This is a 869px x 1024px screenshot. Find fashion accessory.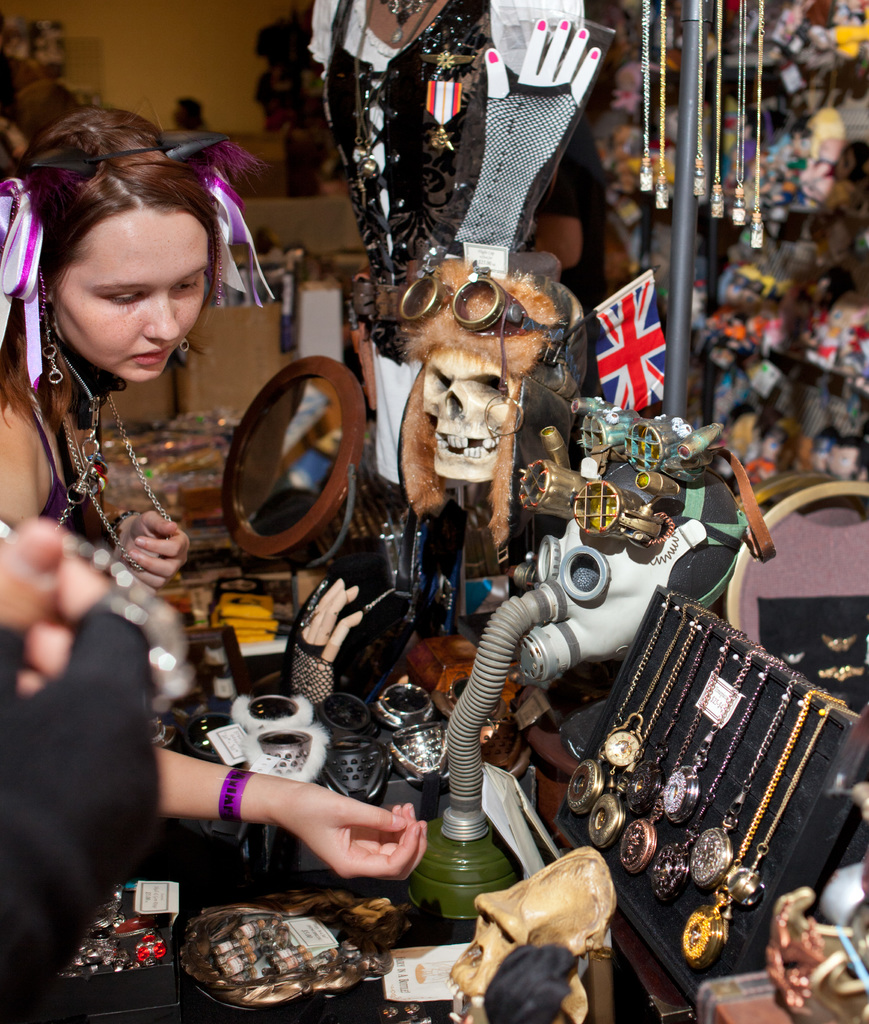
Bounding box: box(451, 80, 581, 241).
